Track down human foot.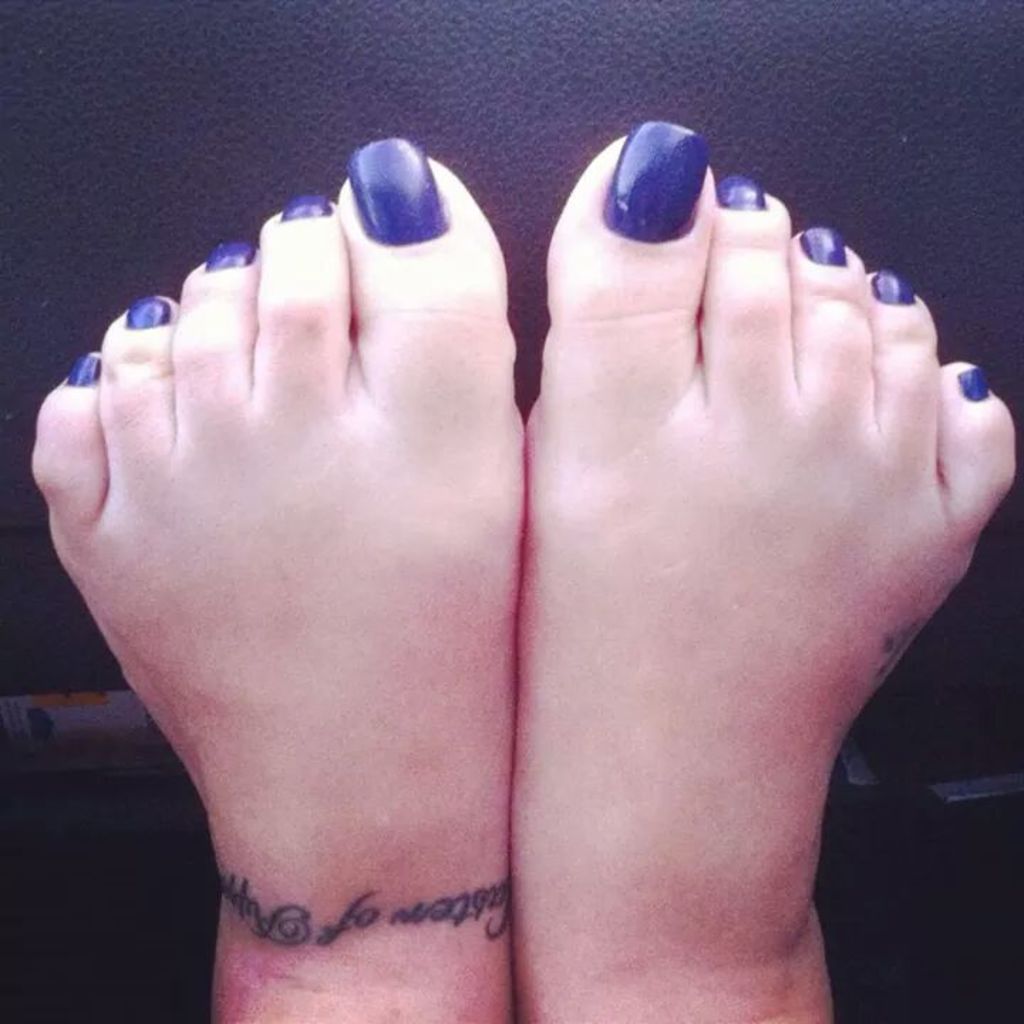
Tracked to region(36, 139, 526, 1023).
